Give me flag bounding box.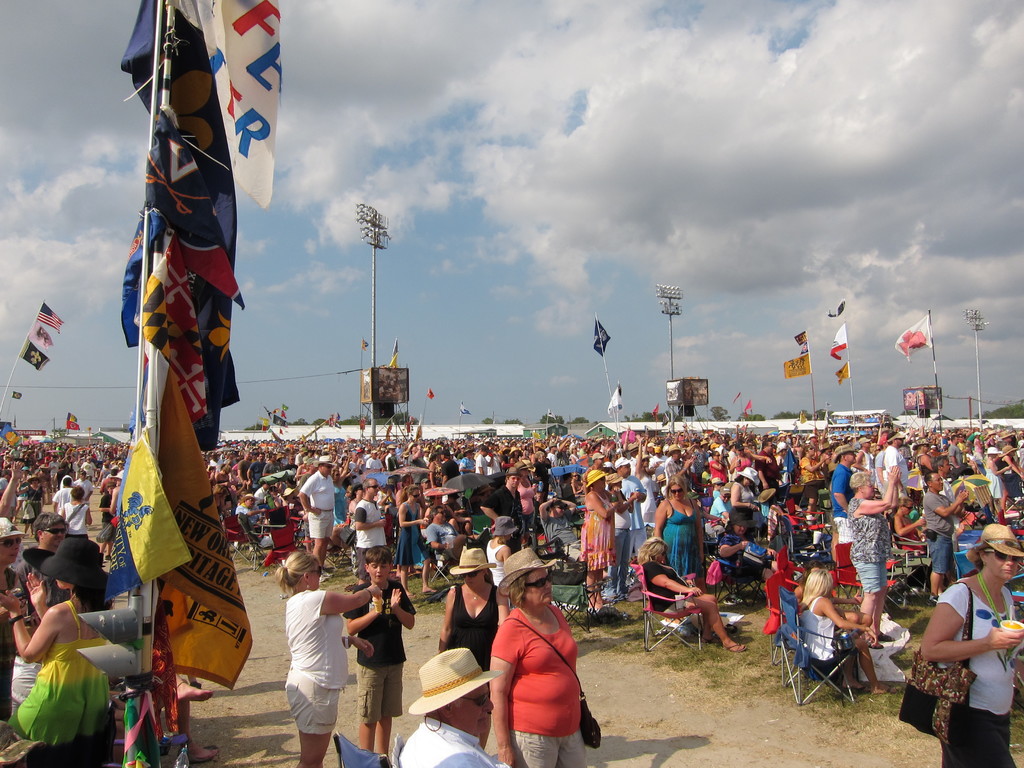
<region>839, 359, 852, 386</region>.
